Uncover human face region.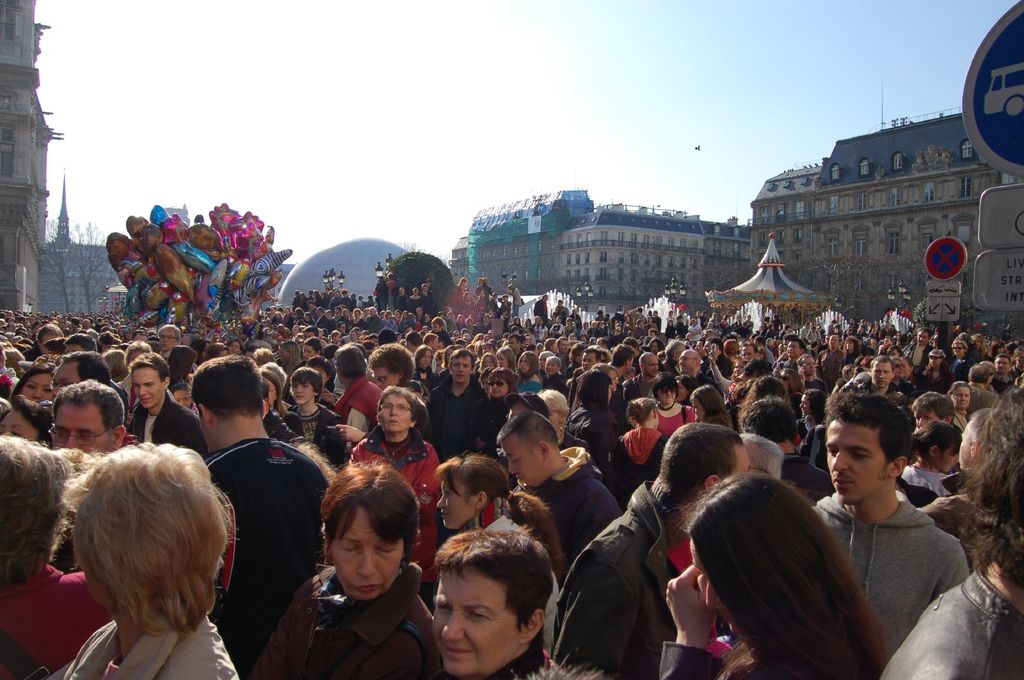
Uncovered: <region>938, 445, 961, 472</region>.
